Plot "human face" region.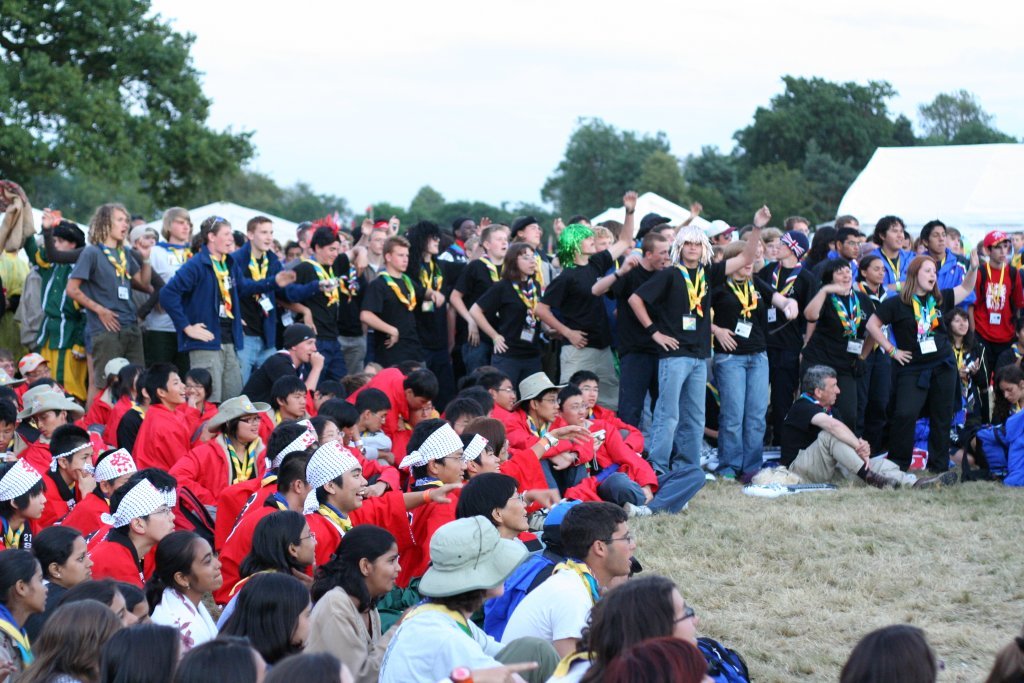
Plotted at 233 409 261 437.
